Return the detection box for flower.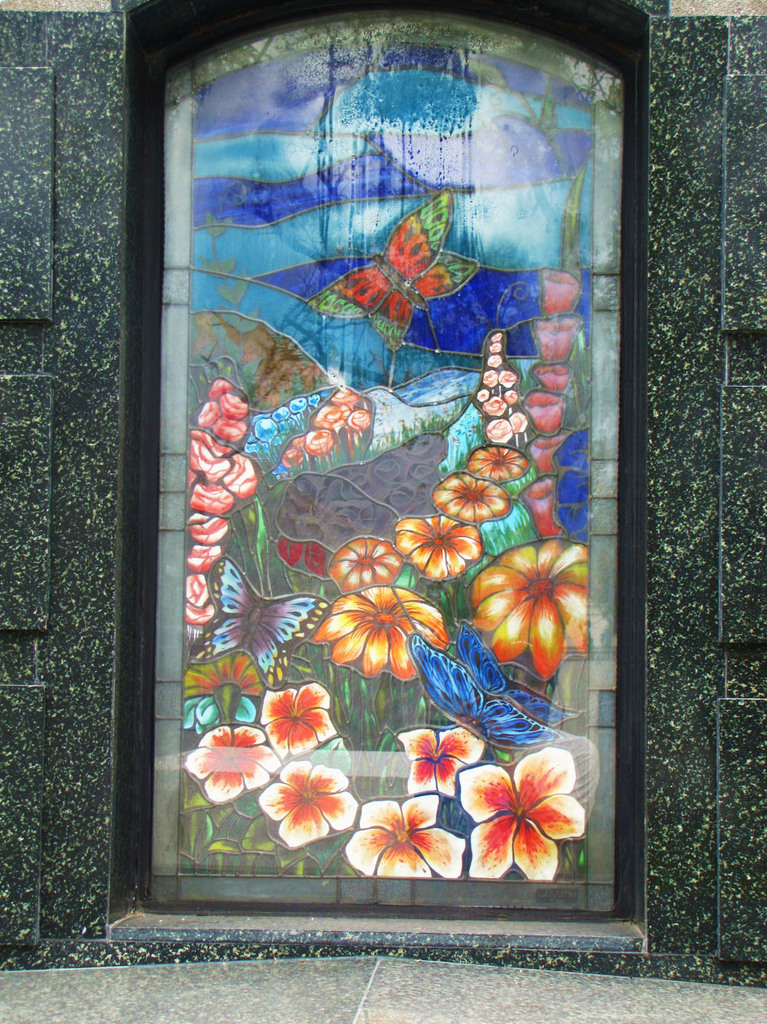
bbox=[532, 360, 572, 395].
